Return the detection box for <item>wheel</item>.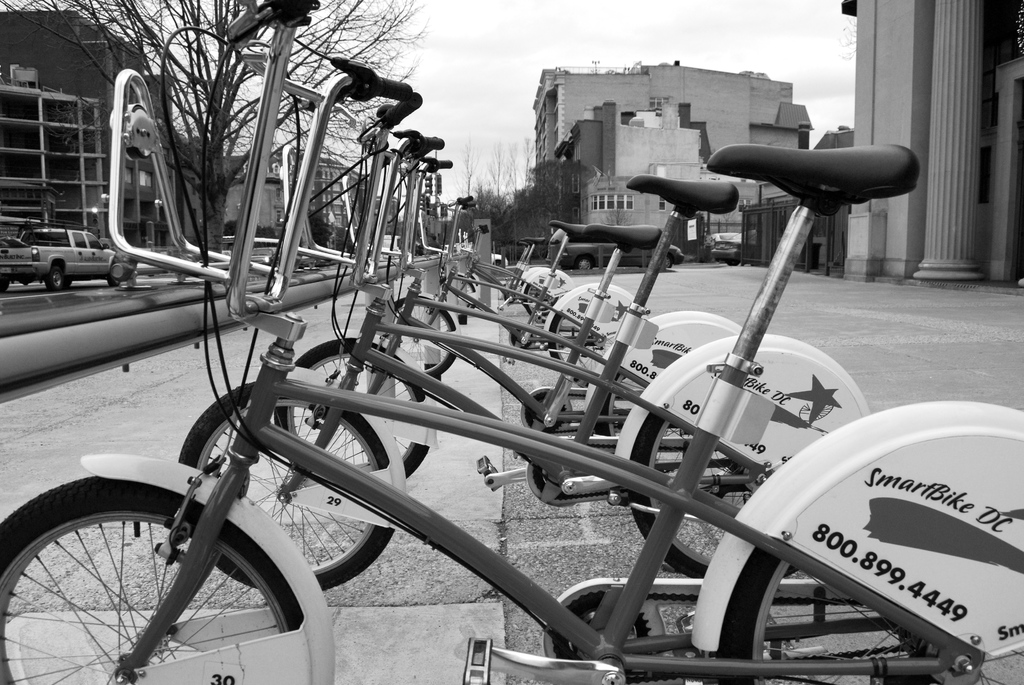
BBox(175, 384, 396, 591).
